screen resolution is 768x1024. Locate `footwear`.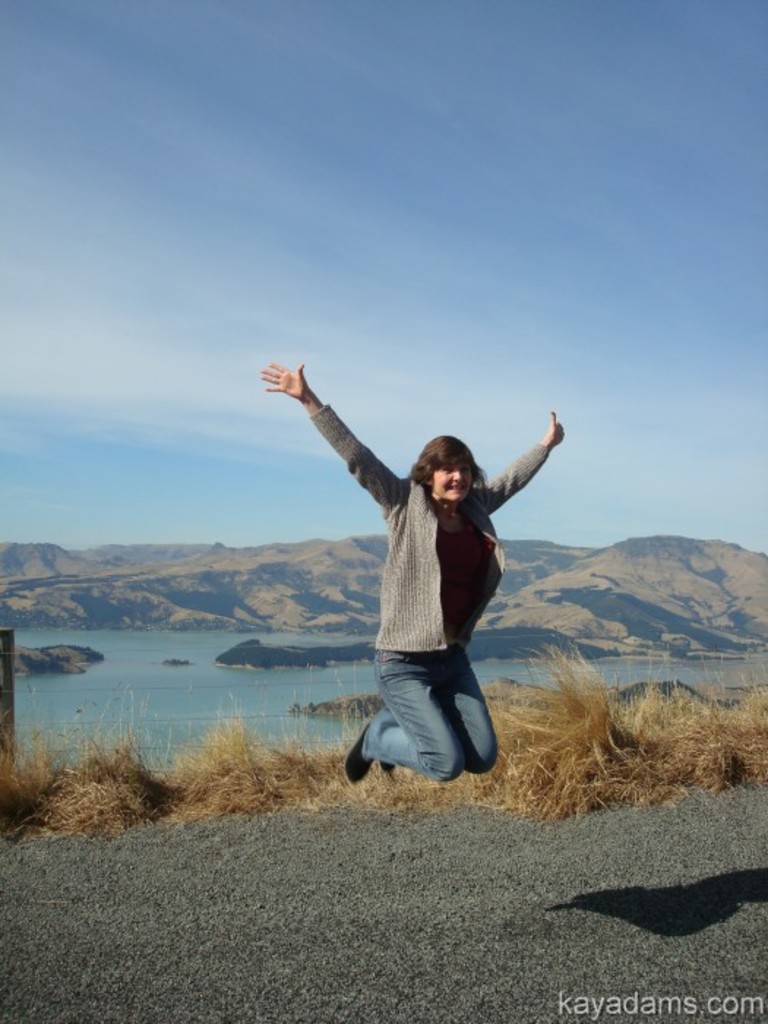
Rect(344, 724, 376, 788).
